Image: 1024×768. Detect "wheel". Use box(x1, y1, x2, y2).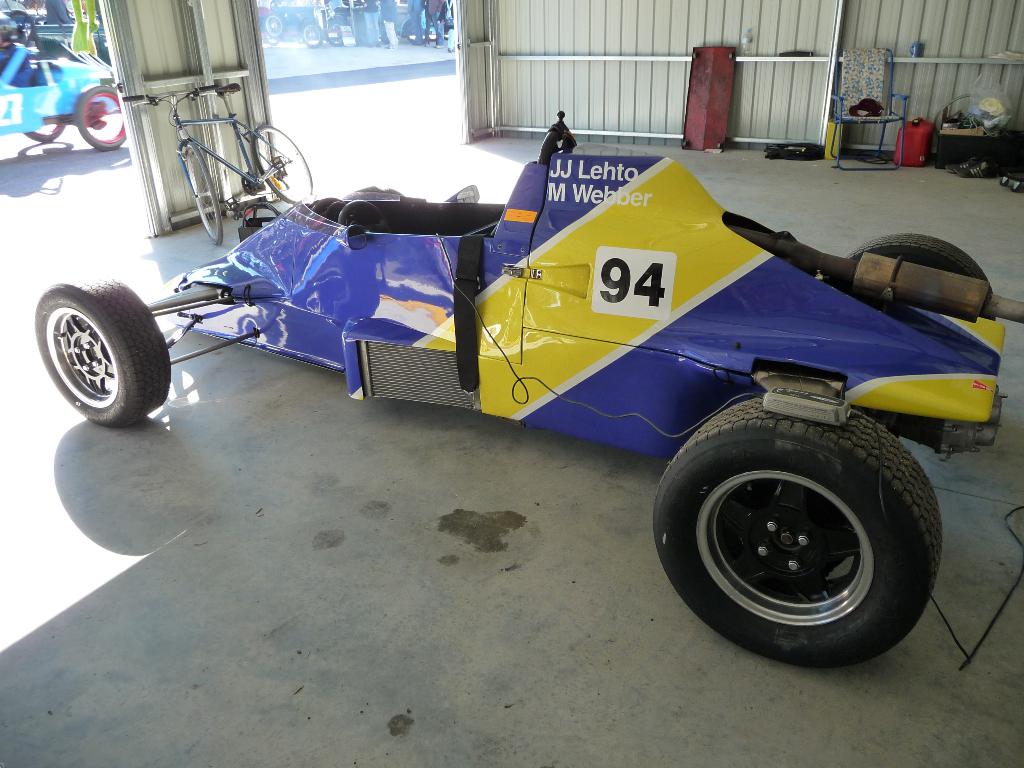
box(28, 270, 168, 421).
